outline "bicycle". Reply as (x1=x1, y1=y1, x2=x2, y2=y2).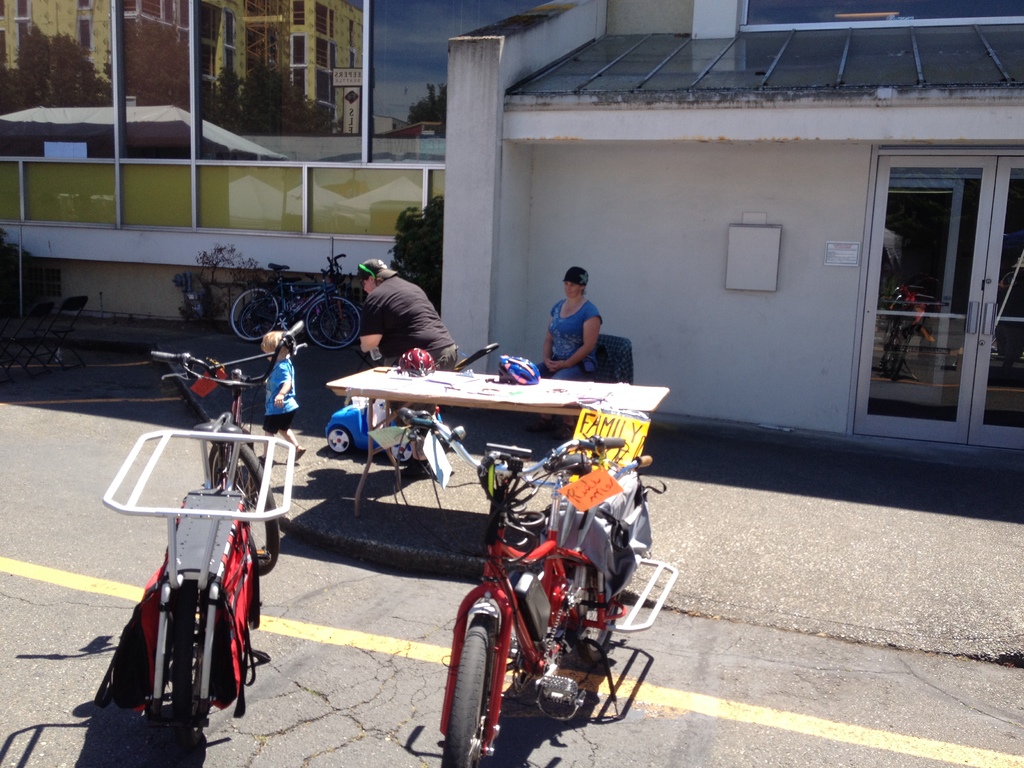
(x1=410, y1=429, x2=671, y2=767).
